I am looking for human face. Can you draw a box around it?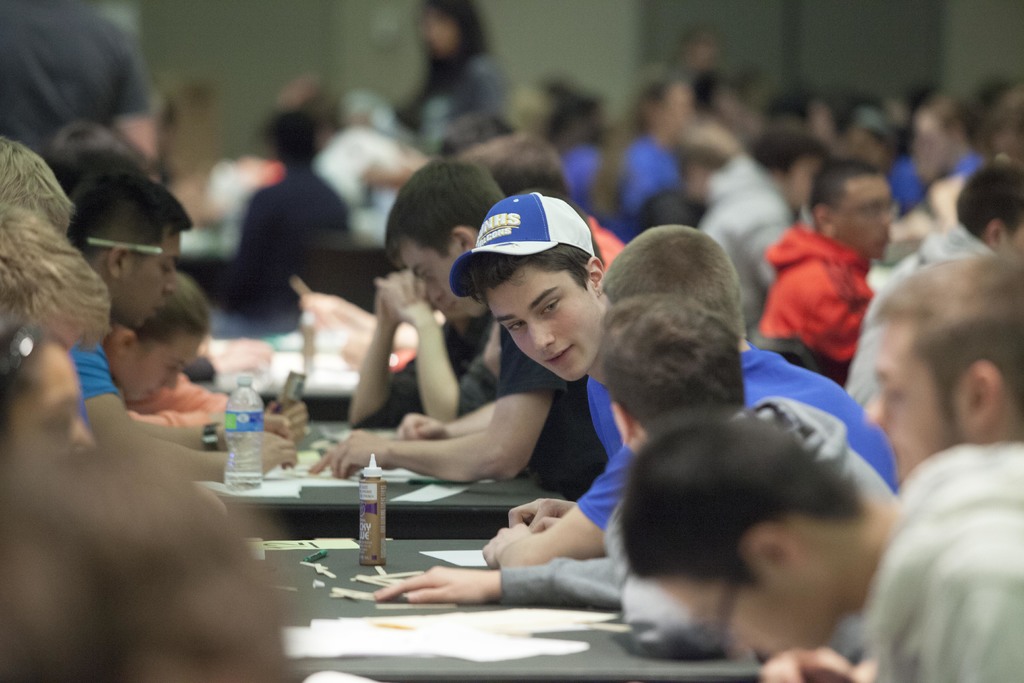
Sure, the bounding box is detection(656, 581, 828, 651).
